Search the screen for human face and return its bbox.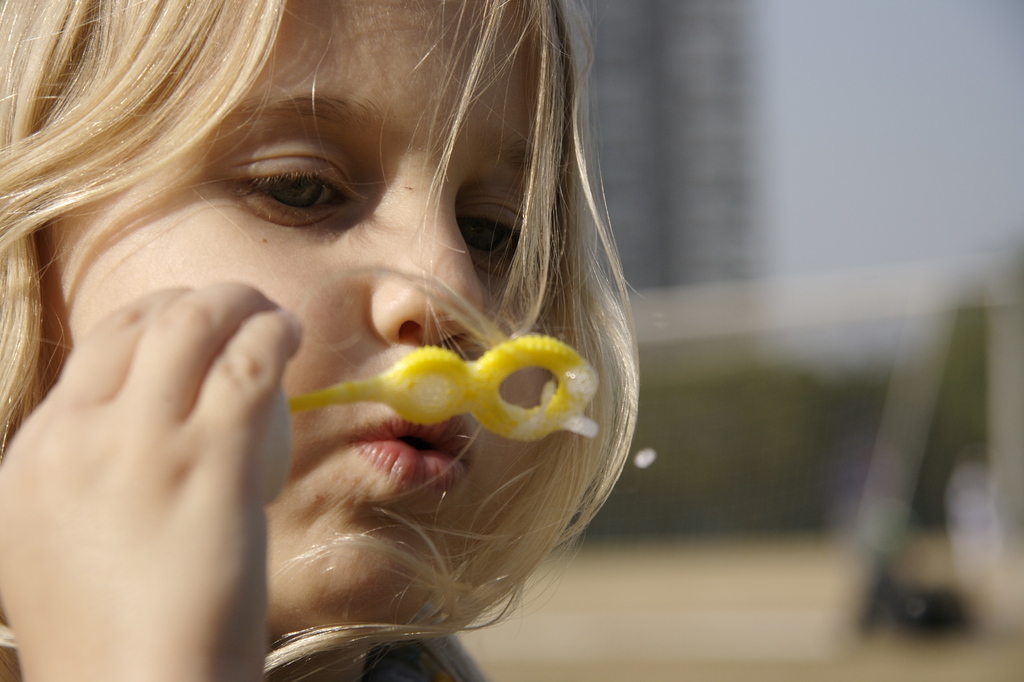
Found: l=32, t=0, r=556, b=653.
